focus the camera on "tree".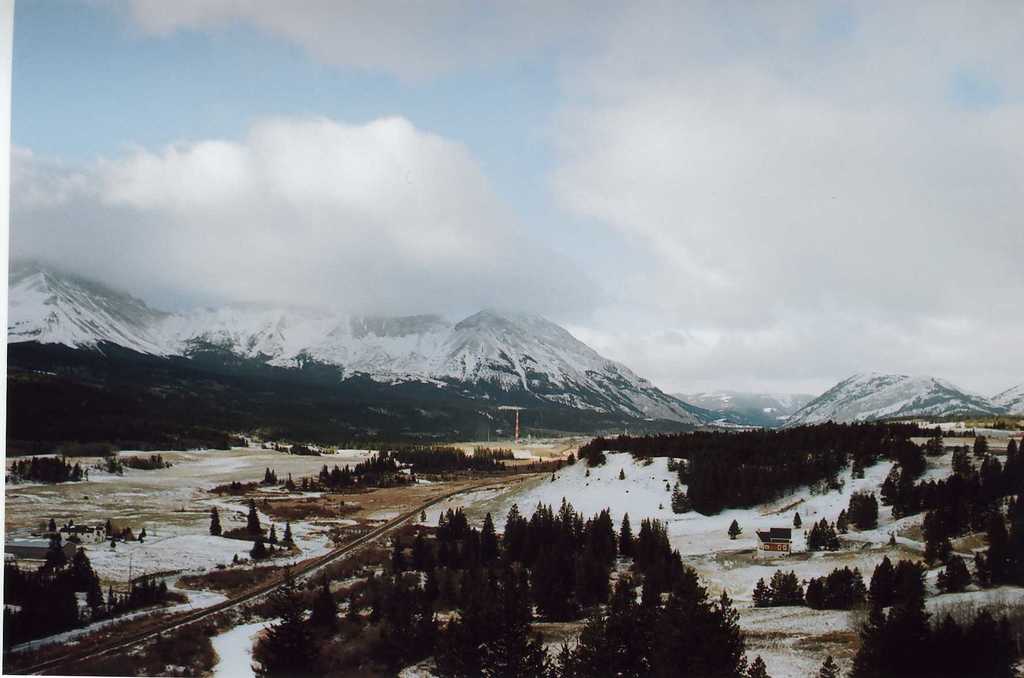
Focus region: select_region(285, 473, 296, 491).
